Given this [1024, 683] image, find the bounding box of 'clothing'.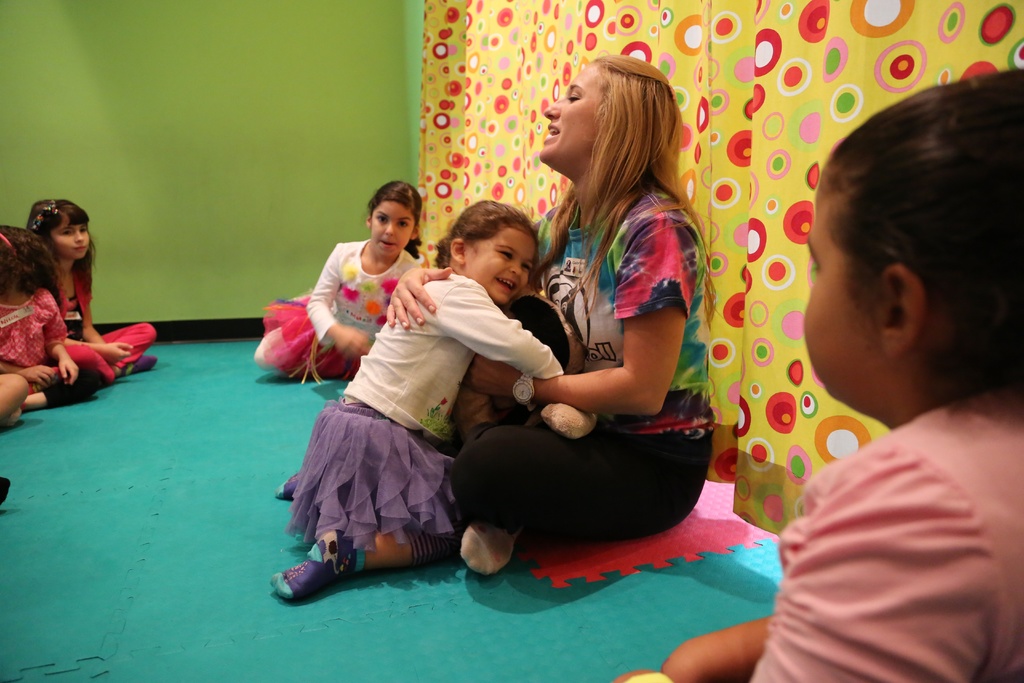
(left=257, top=236, right=436, bottom=383).
